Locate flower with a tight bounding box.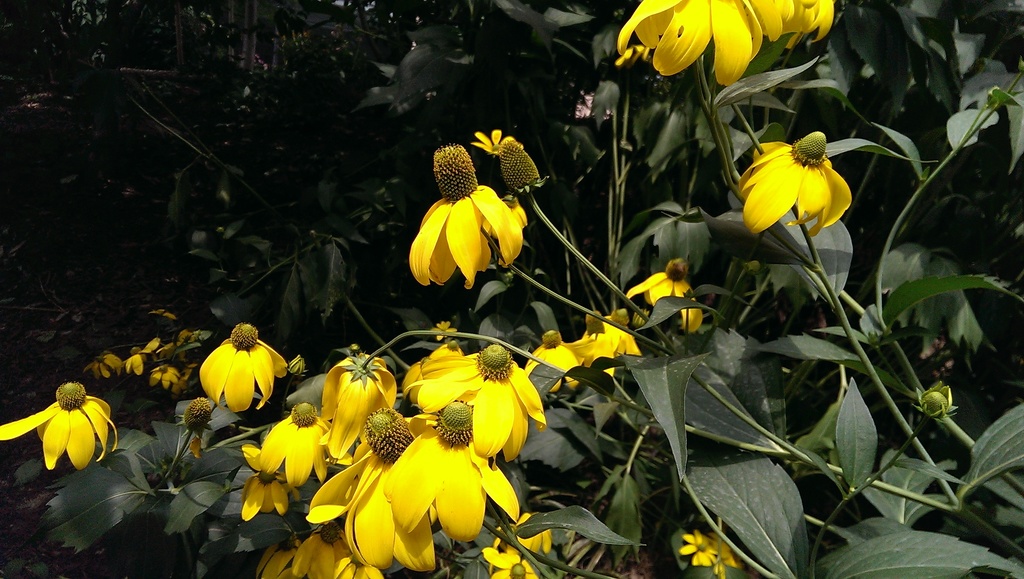
detection(0, 381, 119, 471).
